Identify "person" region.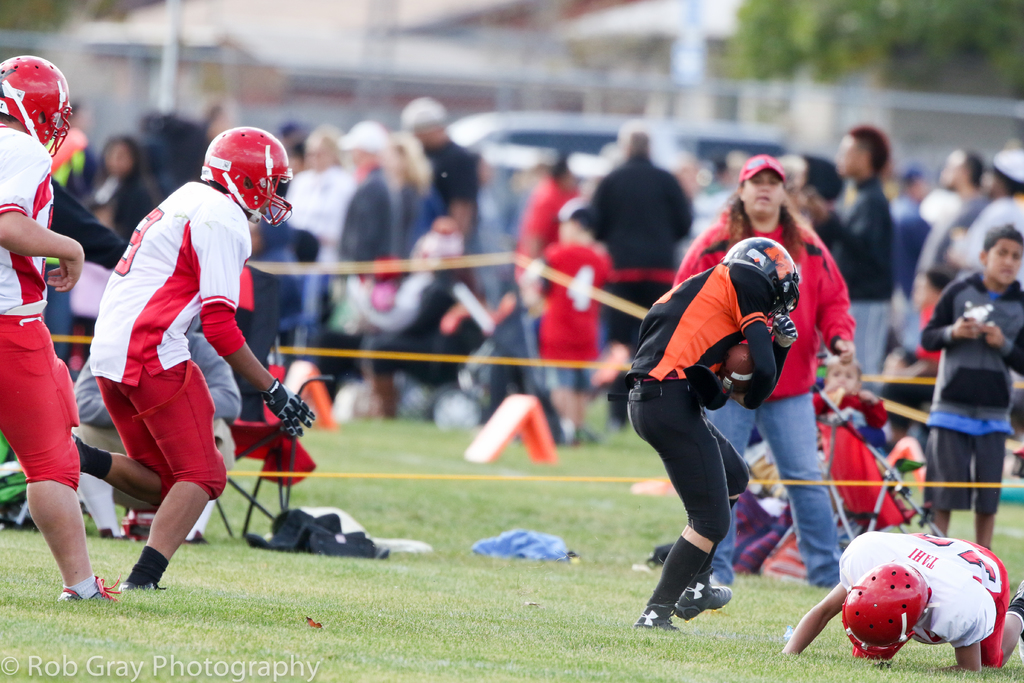
Region: box=[682, 154, 851, 584].
